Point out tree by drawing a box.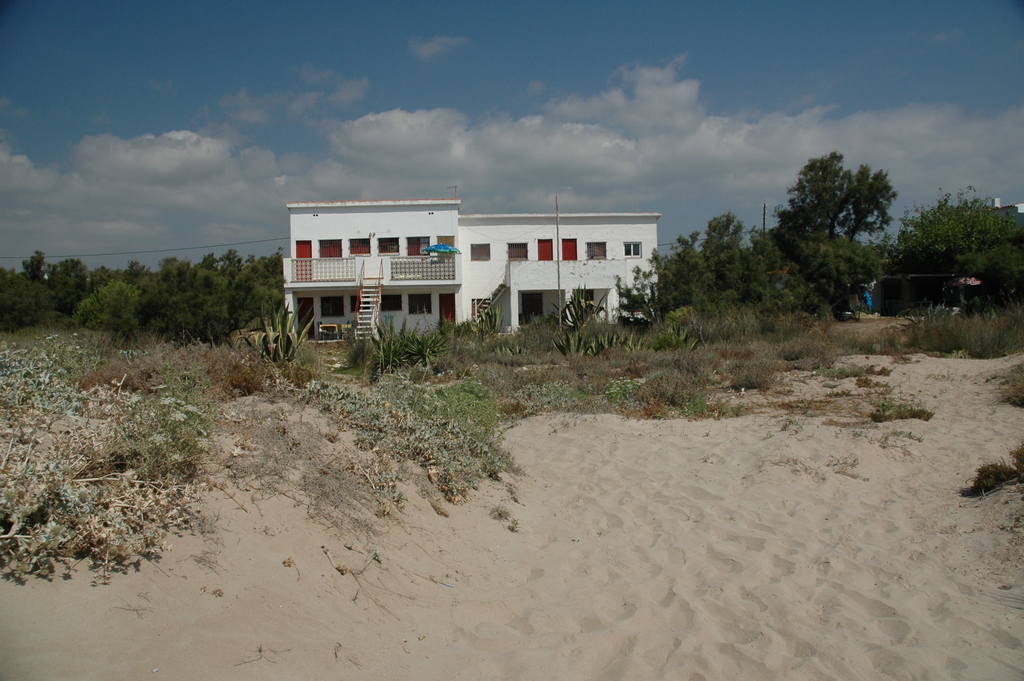
bbox=[772, 220, 878, 297].
